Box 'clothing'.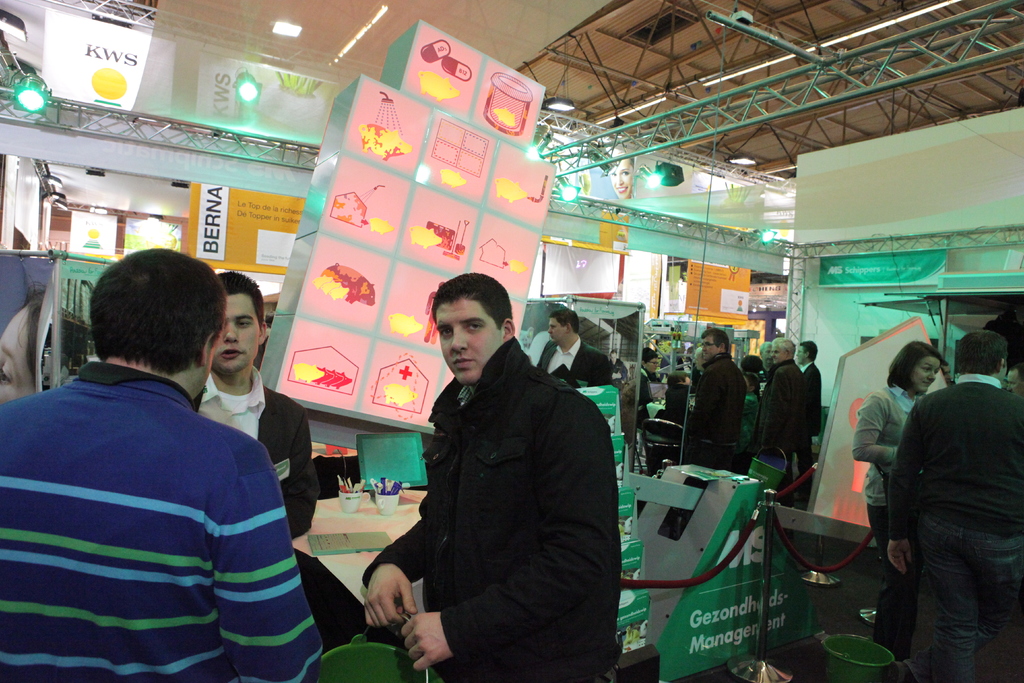
<region>851, 383, 923, 664</region>.
